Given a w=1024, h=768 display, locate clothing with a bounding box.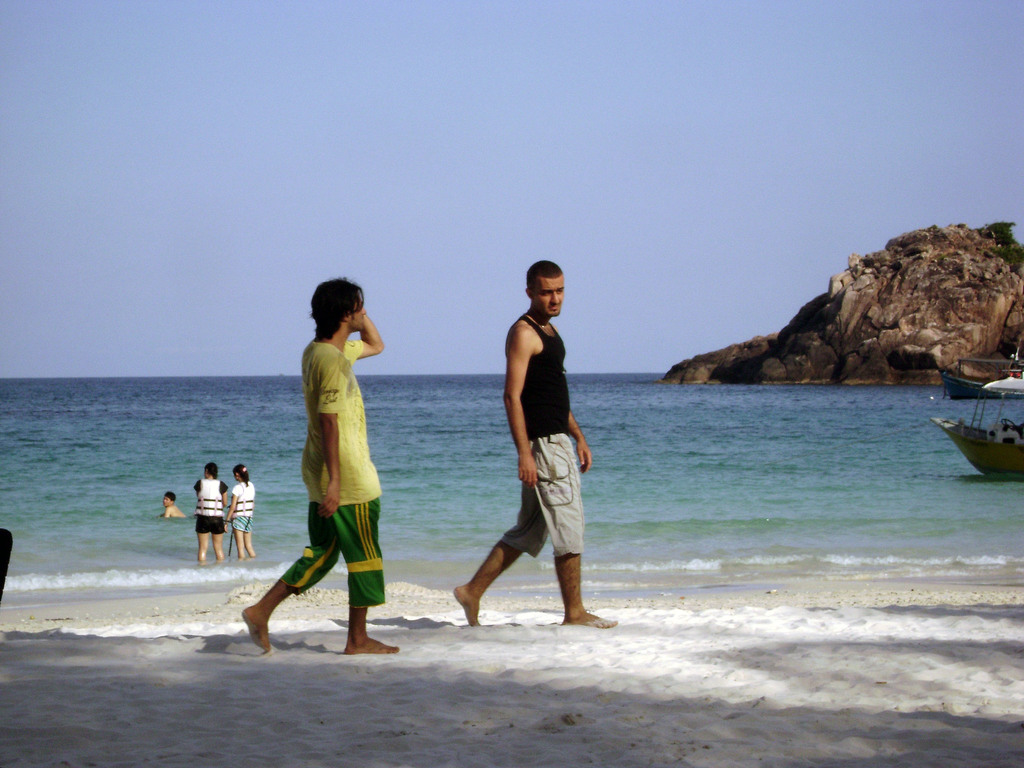
Located: BBox(290, 333, 378, 551).
